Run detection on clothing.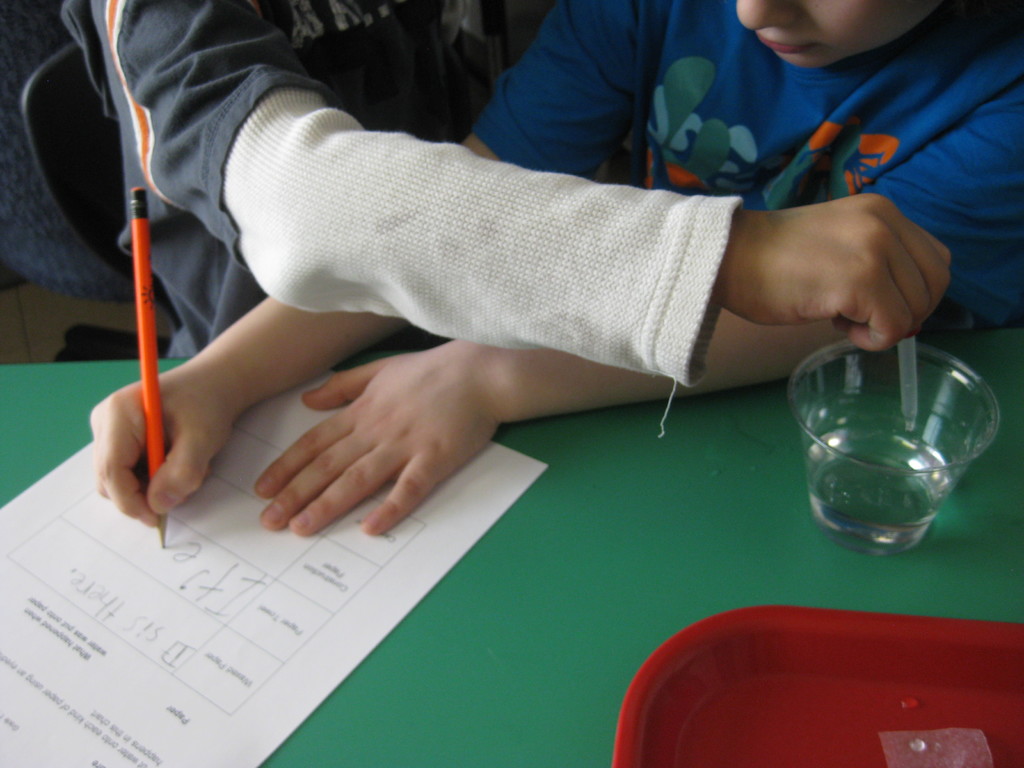
Result: left=474, top=35, right=1016, bottom=352.
